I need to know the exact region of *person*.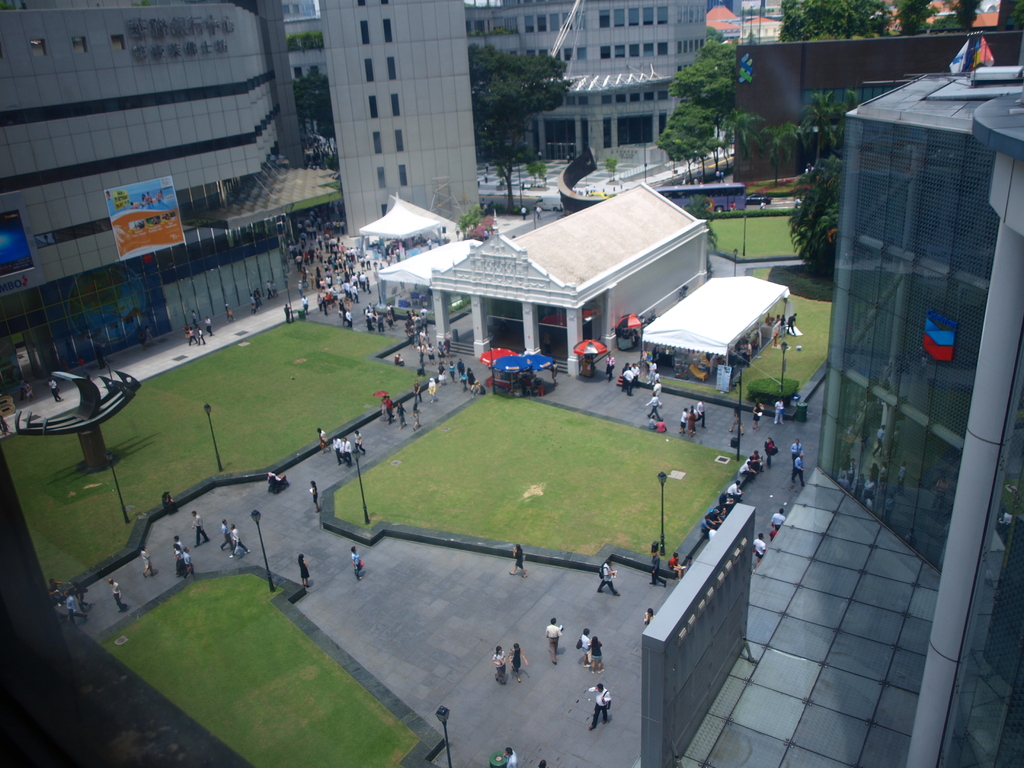
Region: 218,517,232,552.
